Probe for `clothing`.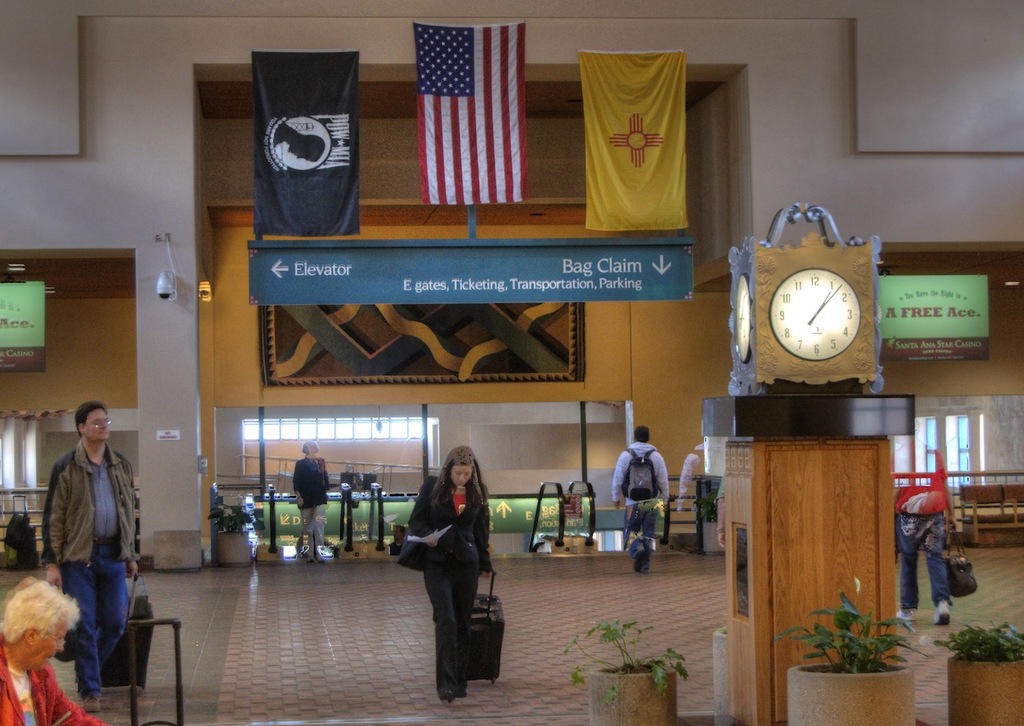
Probe result: <box>289,454,331,552</box>.
